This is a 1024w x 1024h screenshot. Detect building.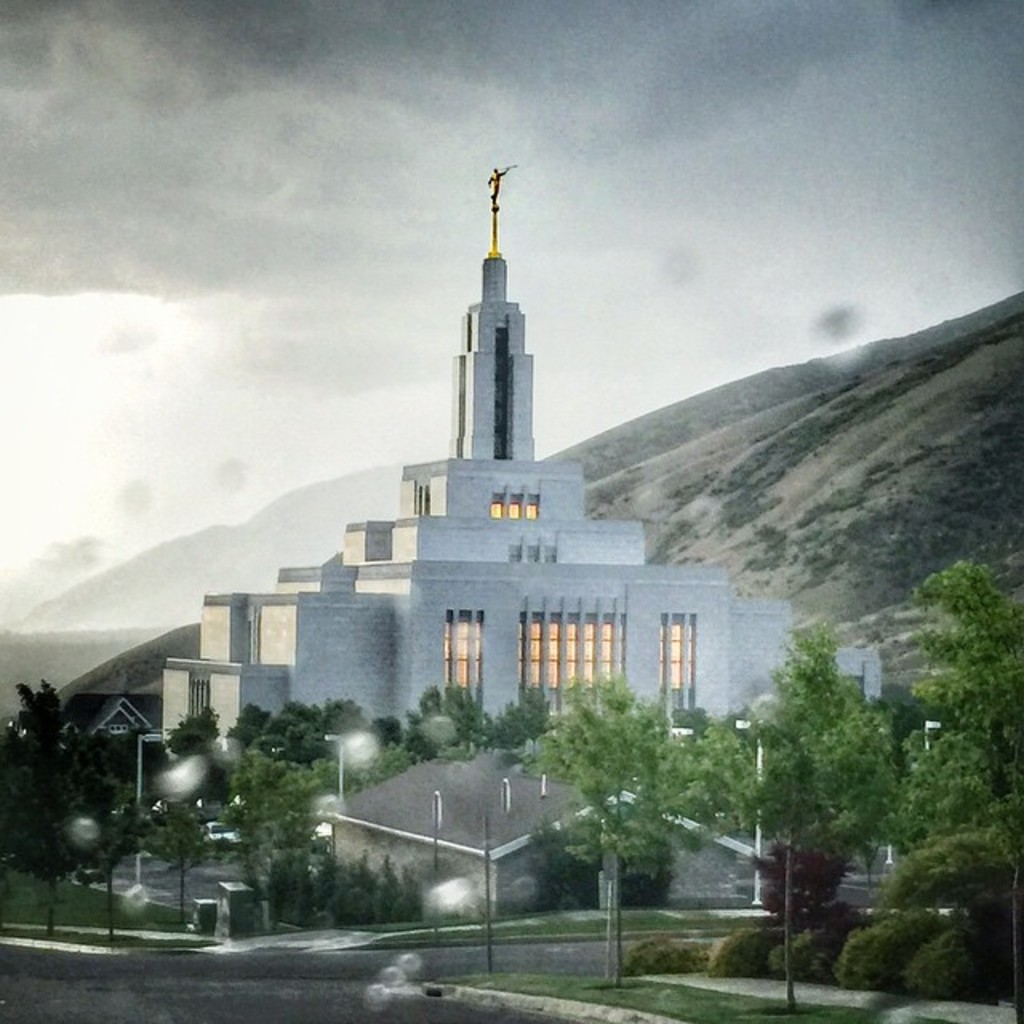
Rect(155, 163, 882, 824).
